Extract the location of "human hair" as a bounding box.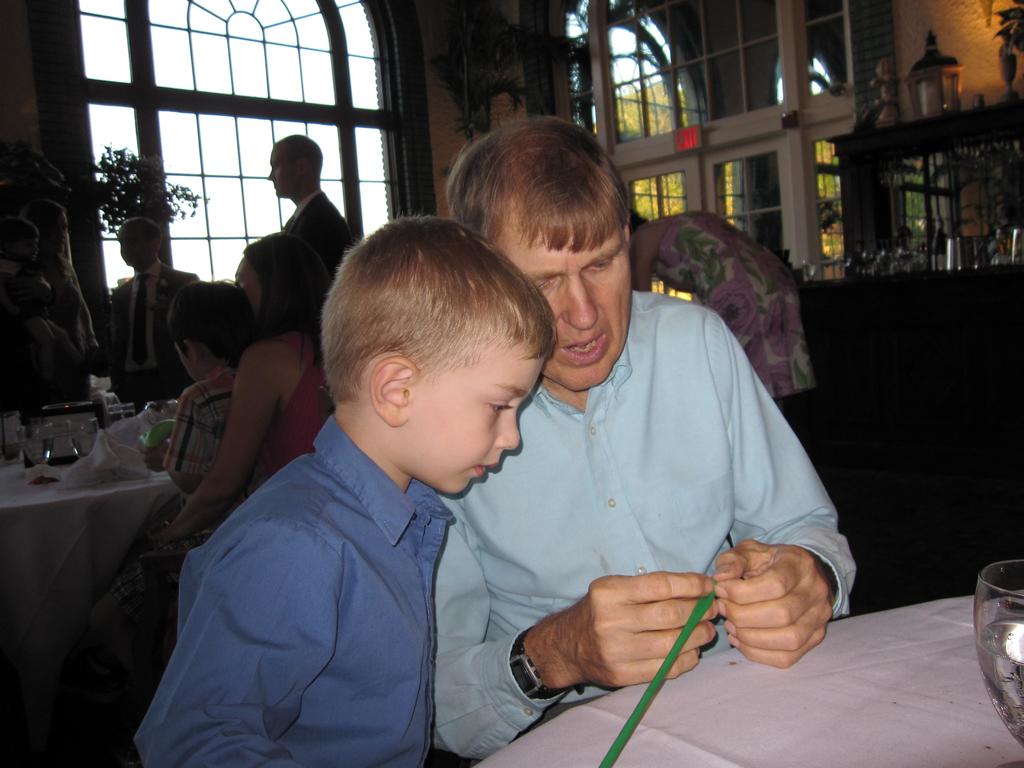
[310, 230, 541, 434].
